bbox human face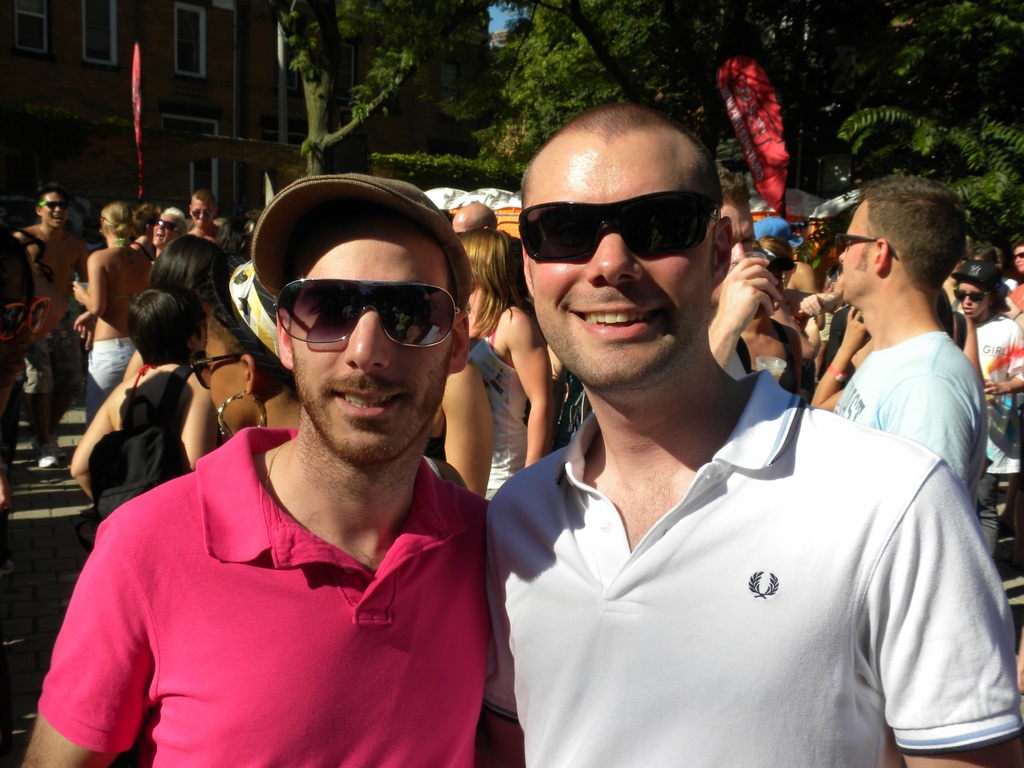
[44,190,70,225]
